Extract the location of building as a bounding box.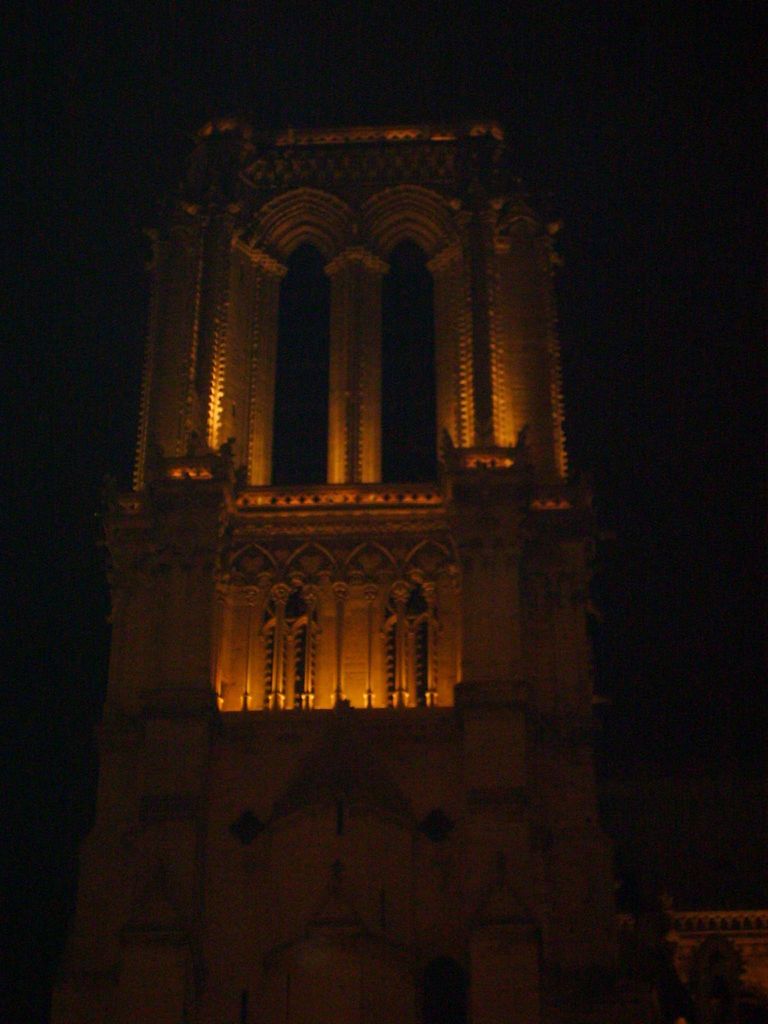
48, 122, 767, 1023.
